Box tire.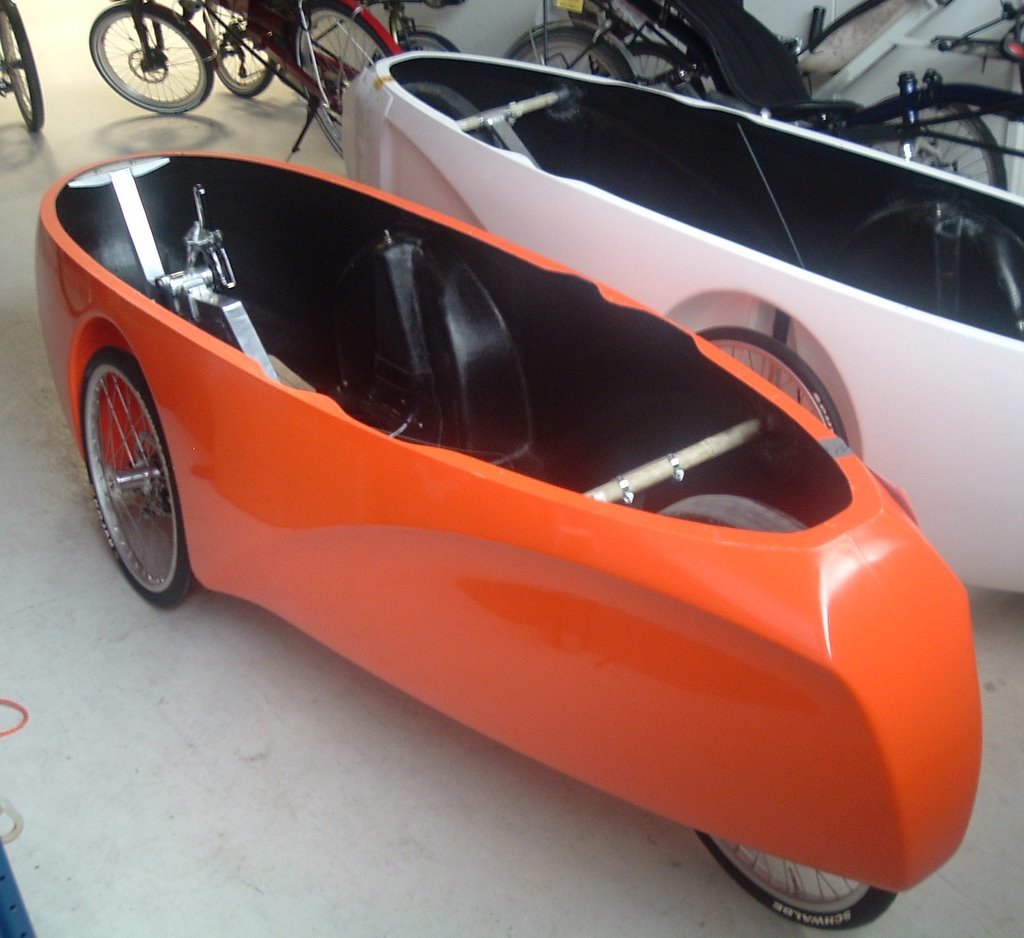
box=[596, 41, 706, 101].
